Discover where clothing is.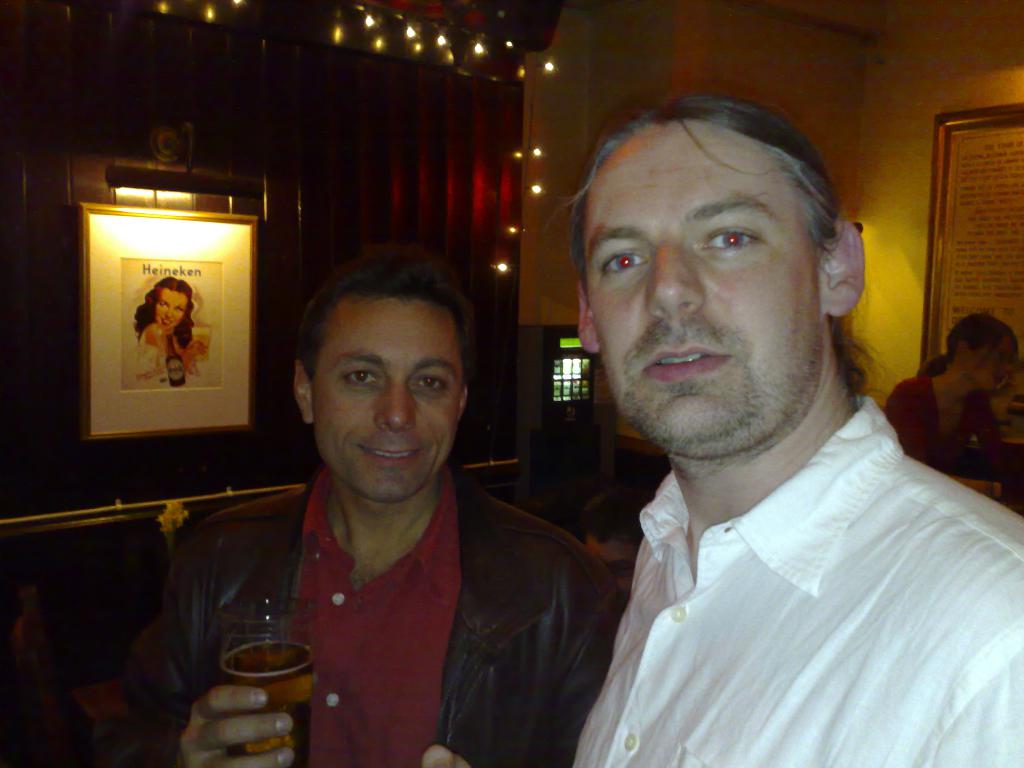
Discovered at [59, 484, 605, 764].
